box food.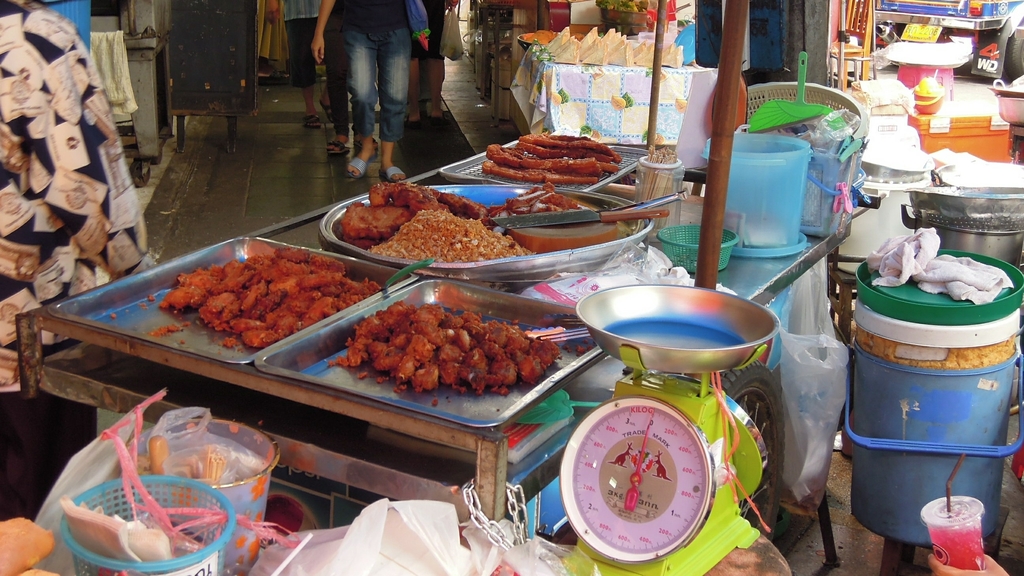
[590, 70, 602, 81].
